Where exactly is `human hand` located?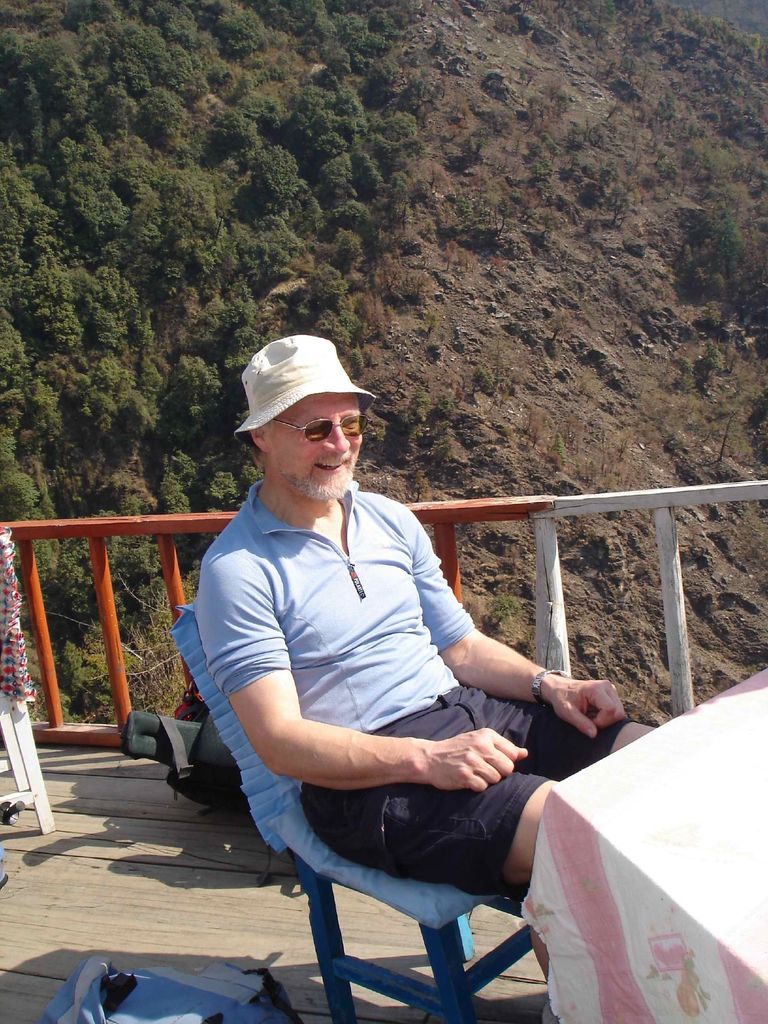
Its bounding box is bbox=(550, 678, 633, 741).
